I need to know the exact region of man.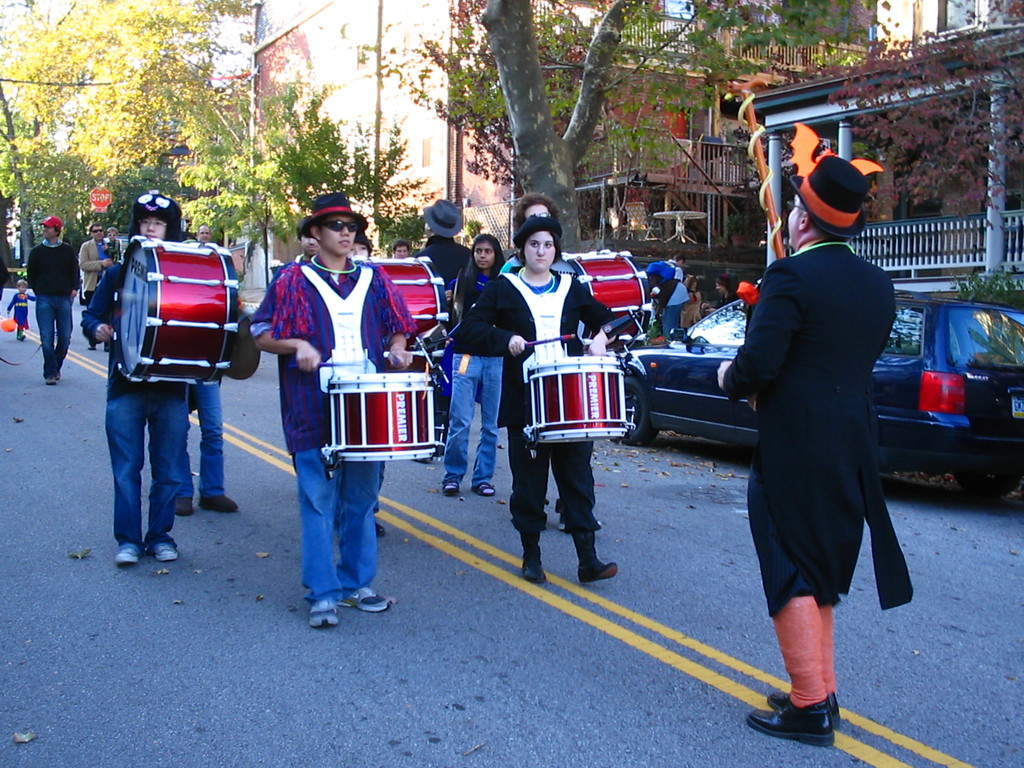
Region: {"left": 79, "top": 221, "right": 116, "bottom": 348}.
